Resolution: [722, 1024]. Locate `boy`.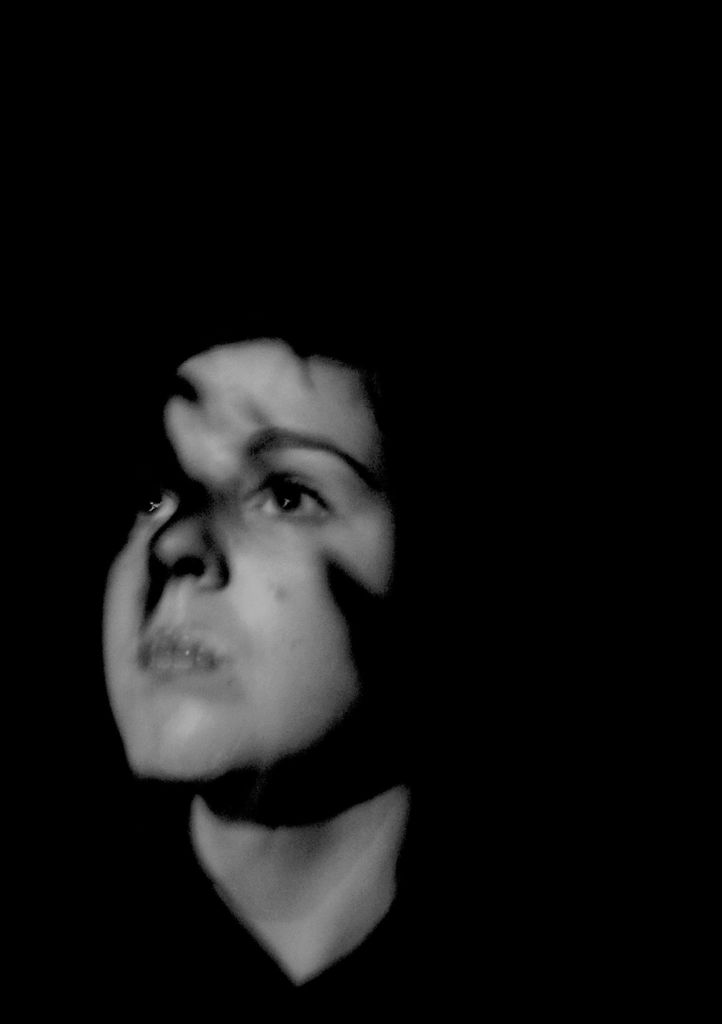
left=0, top=270, right=564, bottom=1023.
